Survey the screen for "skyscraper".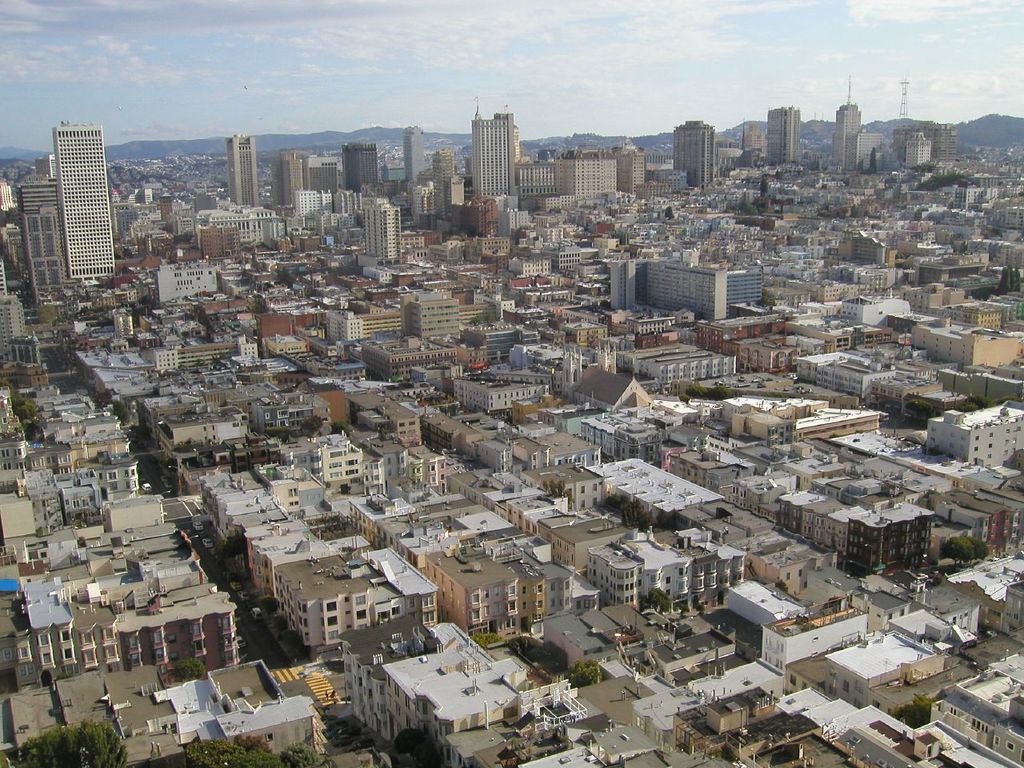
Survey found: 830, 91, 861, 170.
